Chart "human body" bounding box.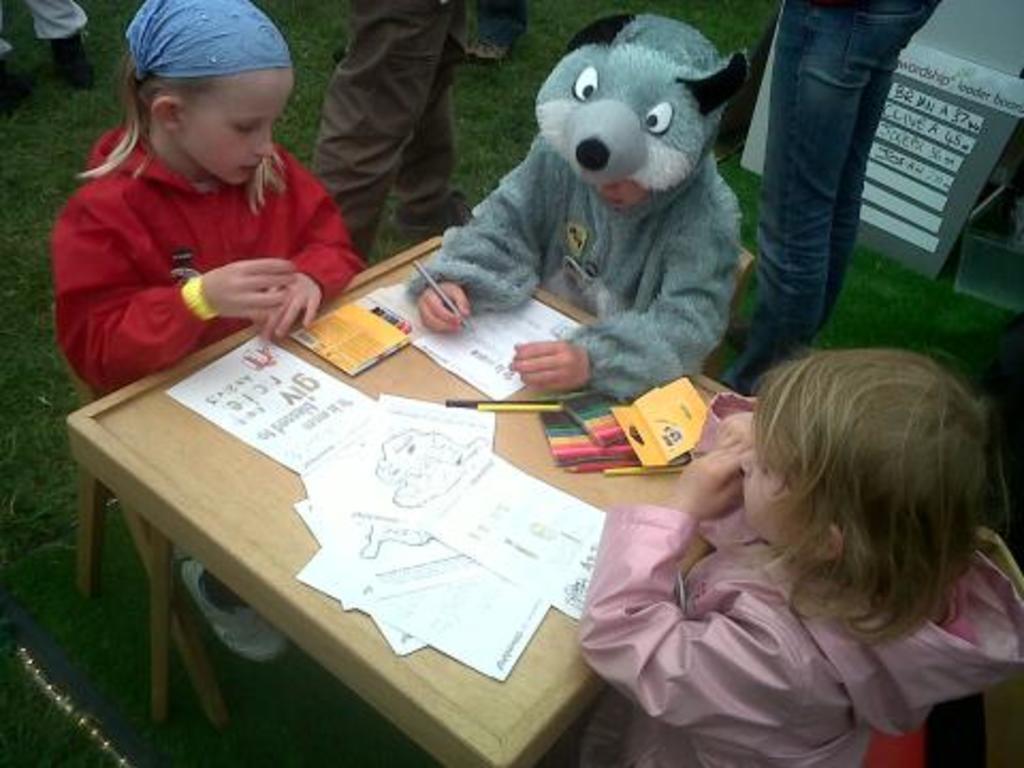
Charted: [47,122,375,666].
